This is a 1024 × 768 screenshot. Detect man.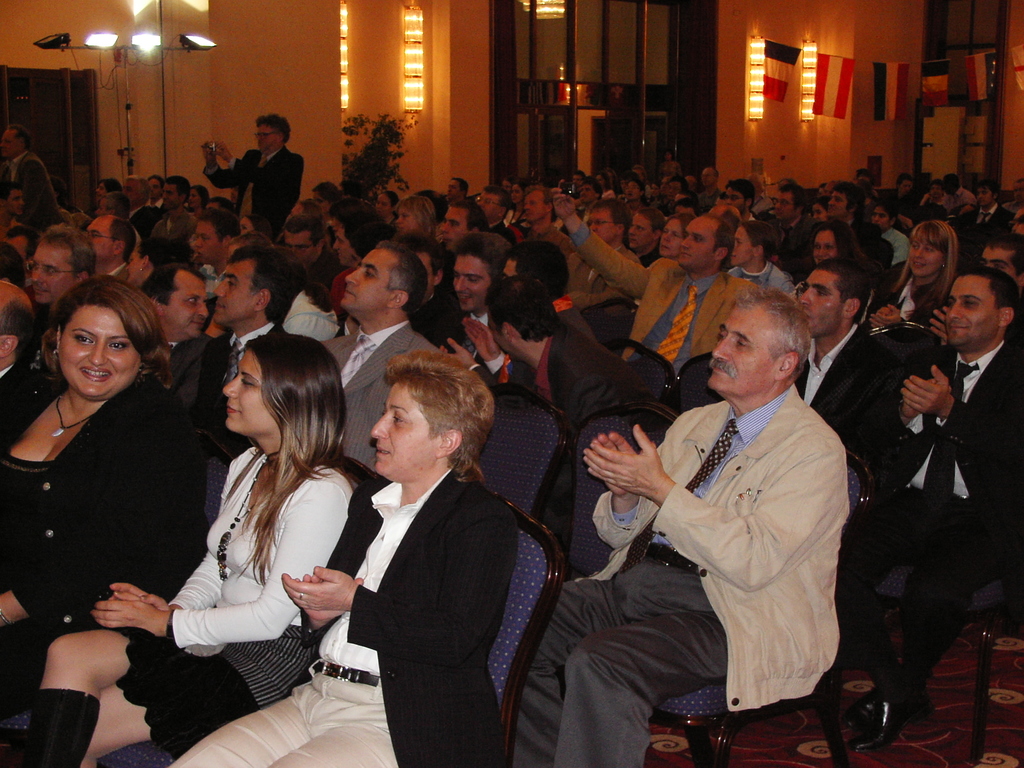
crop(479, 188, 508, 236).
